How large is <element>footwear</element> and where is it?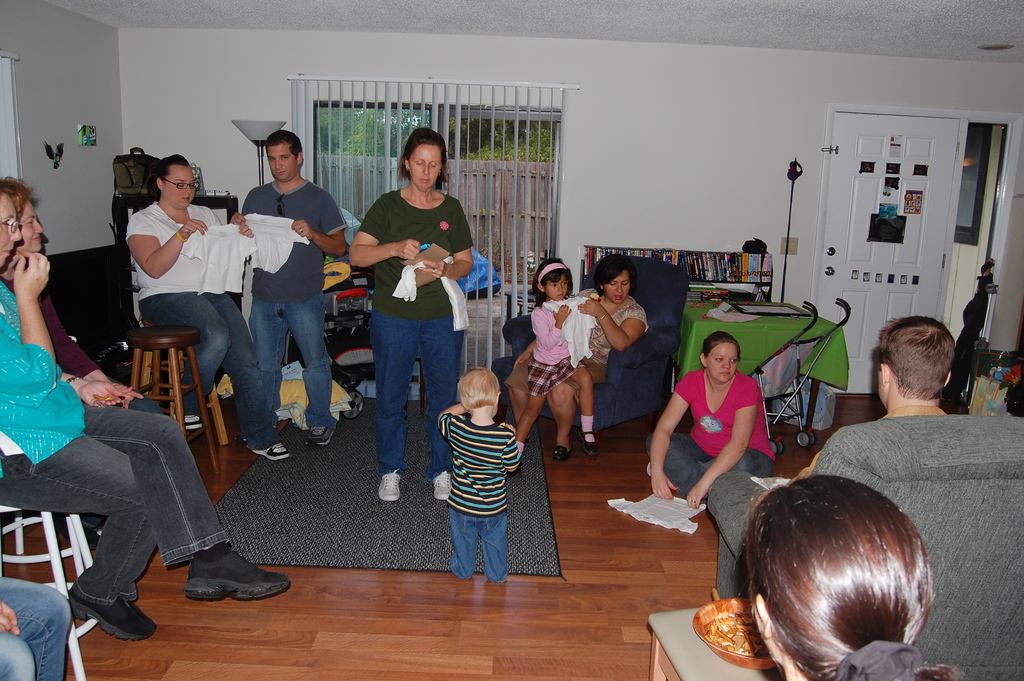
Bounding box: <region>171, 534, 262, 629</region>.
